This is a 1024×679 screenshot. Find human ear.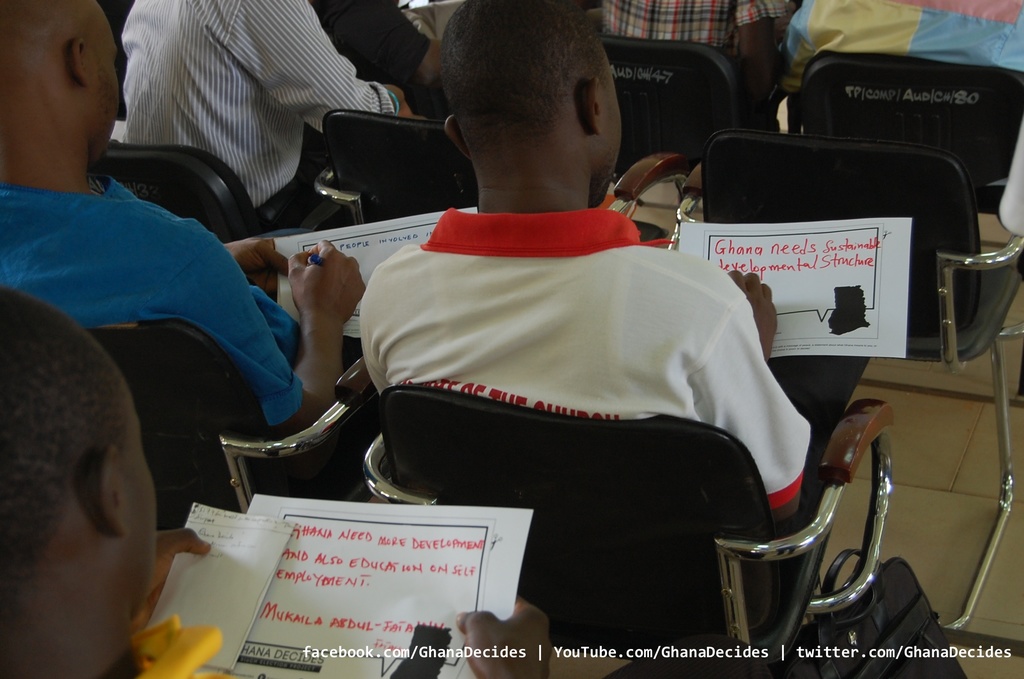
Bounding box: 589:76:605:133.
